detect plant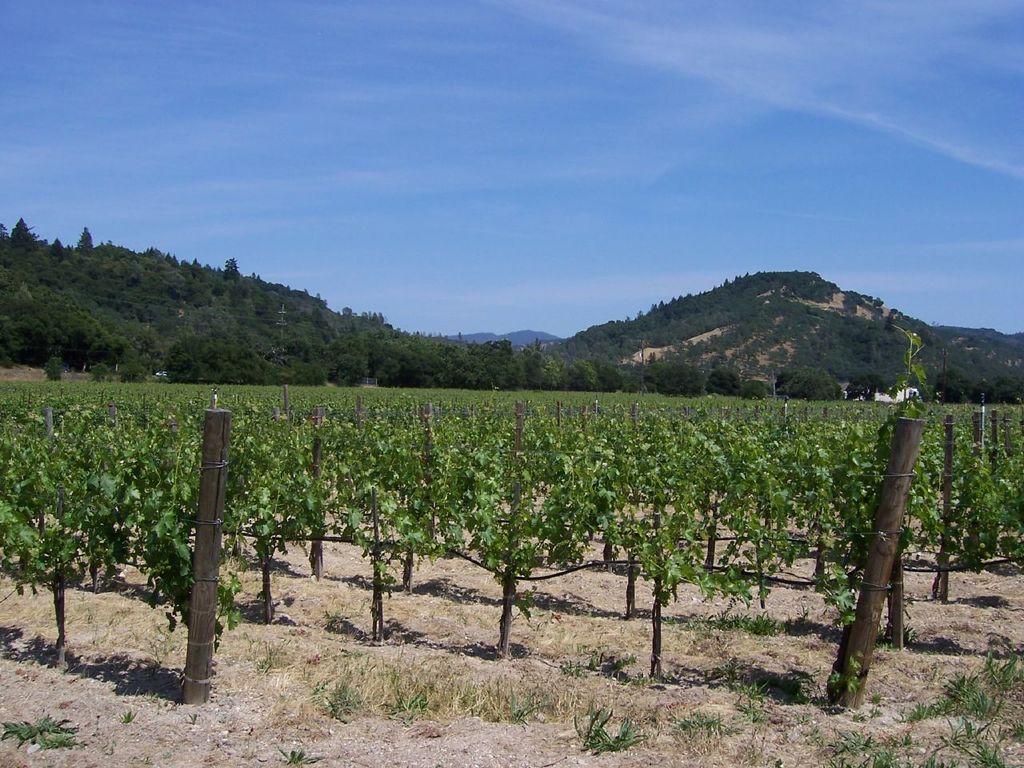
select_region(267, 748, 326, 767)
